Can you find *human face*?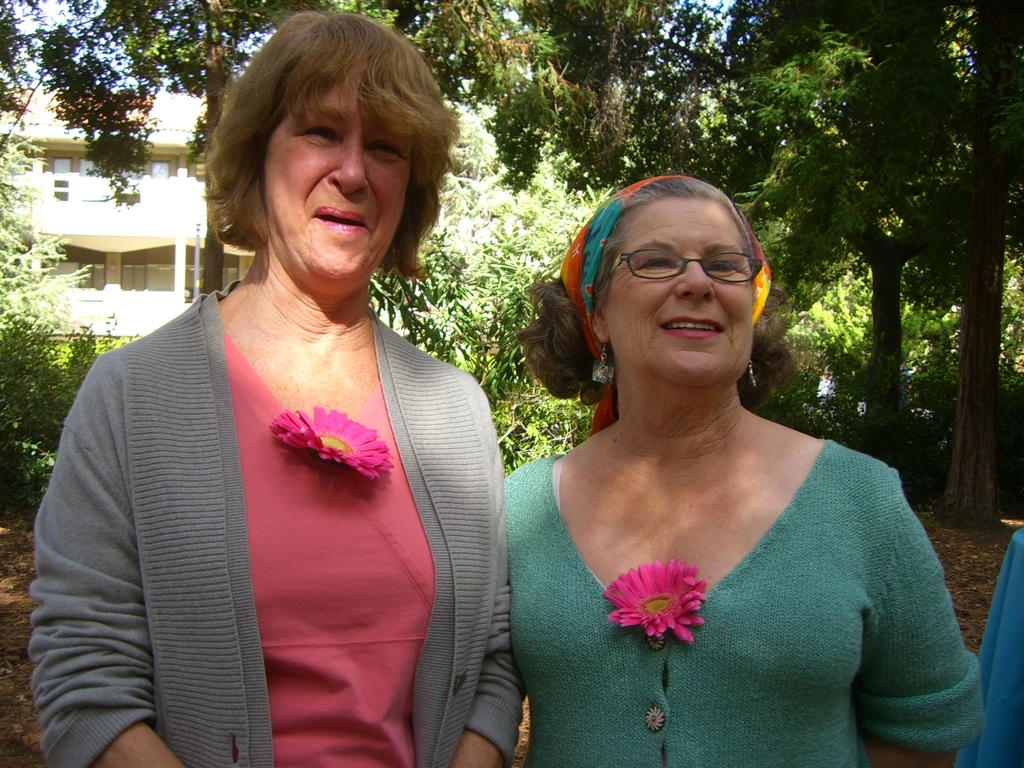
Yes, bounding box: locate(602, 198, 755, 386).
